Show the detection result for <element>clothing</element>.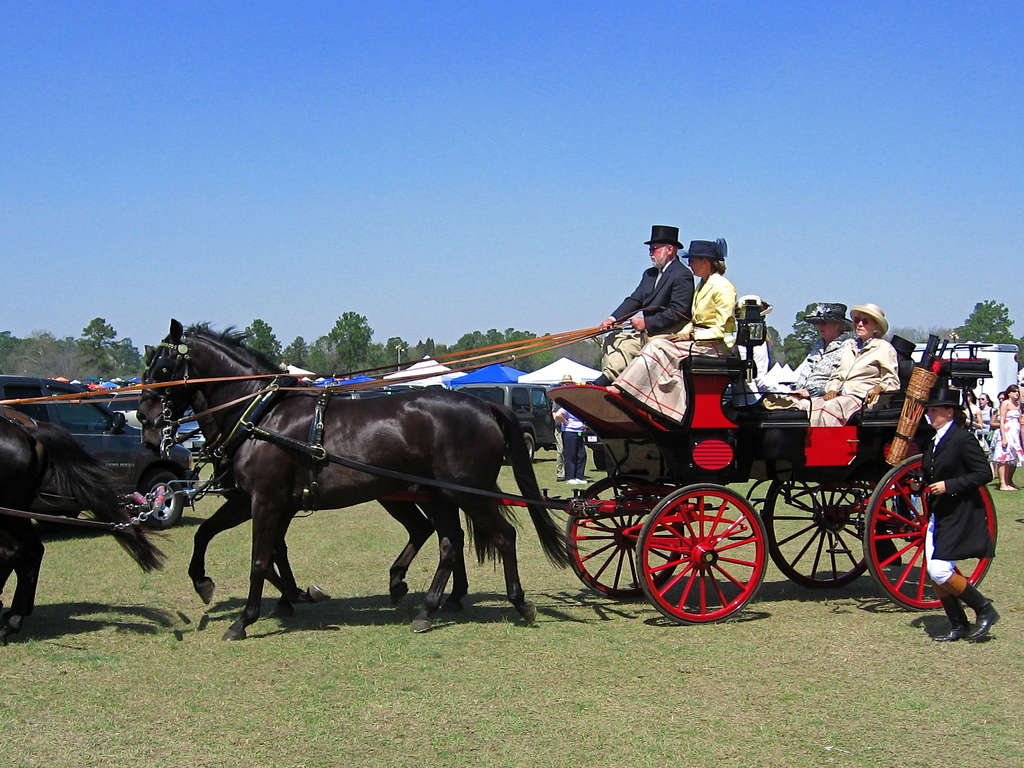
(left=777, top=326, right=859, bottom=420).
